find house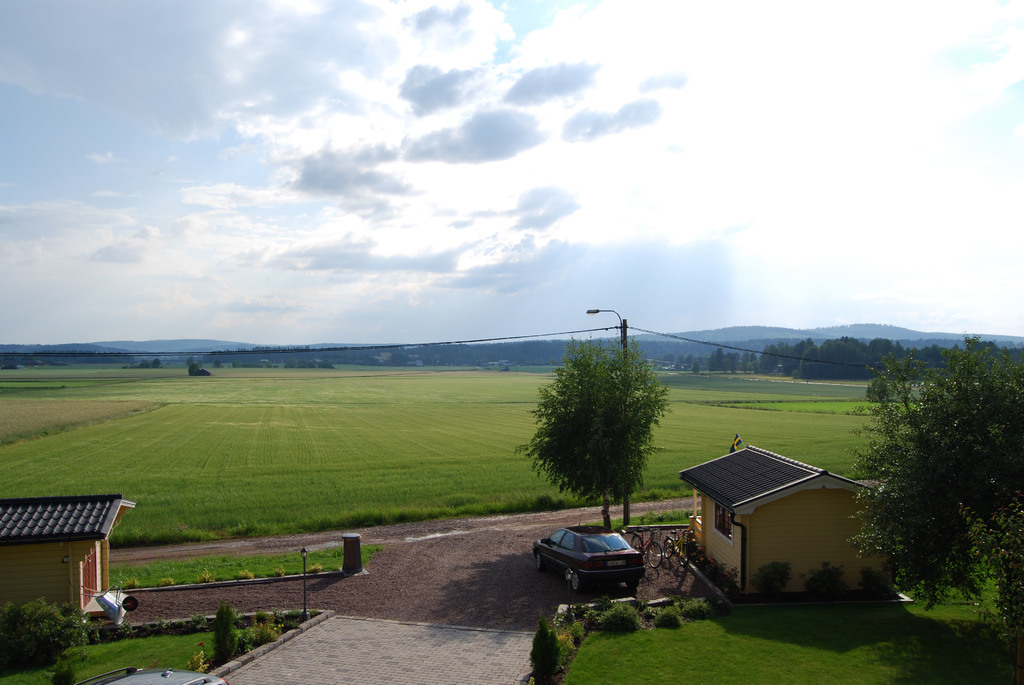
19, 360, 40, 365
